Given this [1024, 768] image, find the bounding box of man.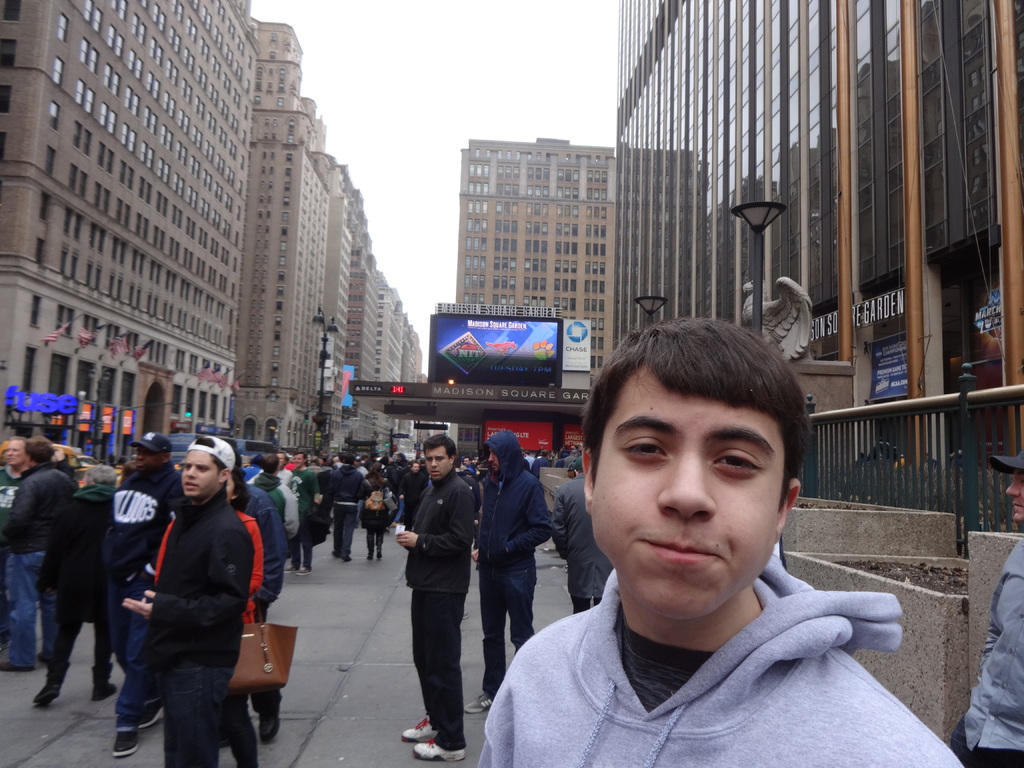
x1=257 y1=451 x2=292 y2=533.
